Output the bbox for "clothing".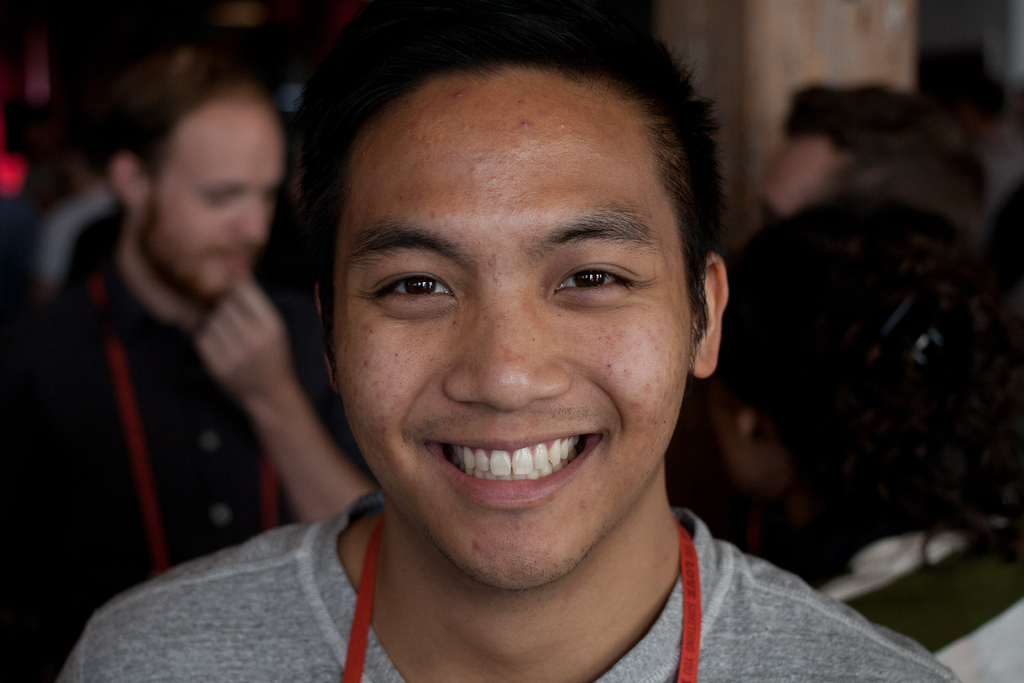
bbox=[0, 261, 305, 682].
